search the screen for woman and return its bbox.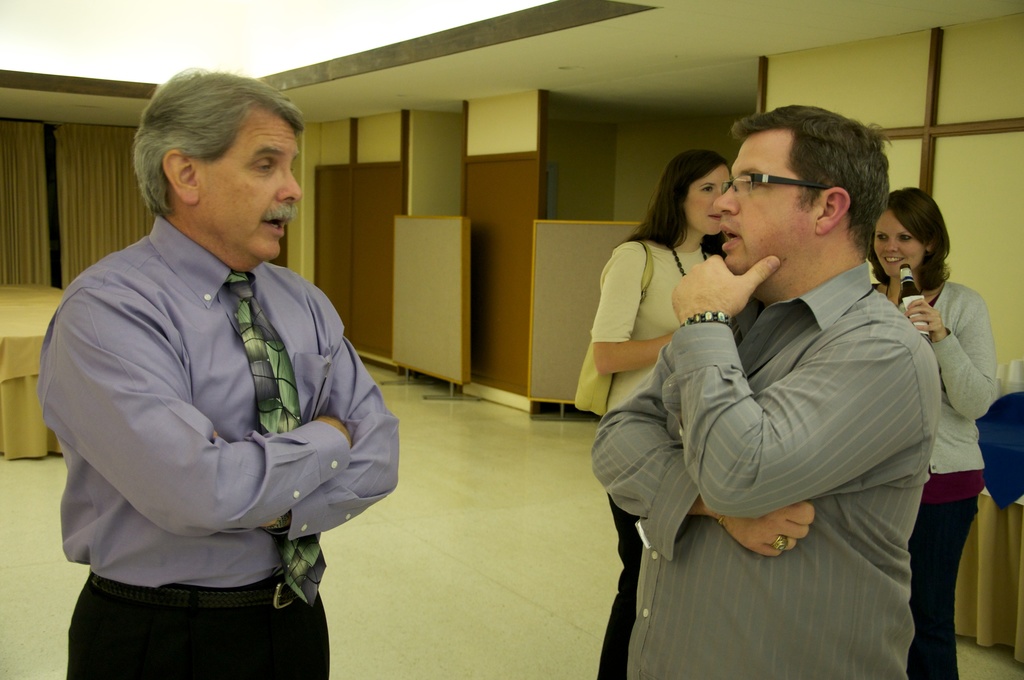
Found: crop(589, 150, 730, 679).
